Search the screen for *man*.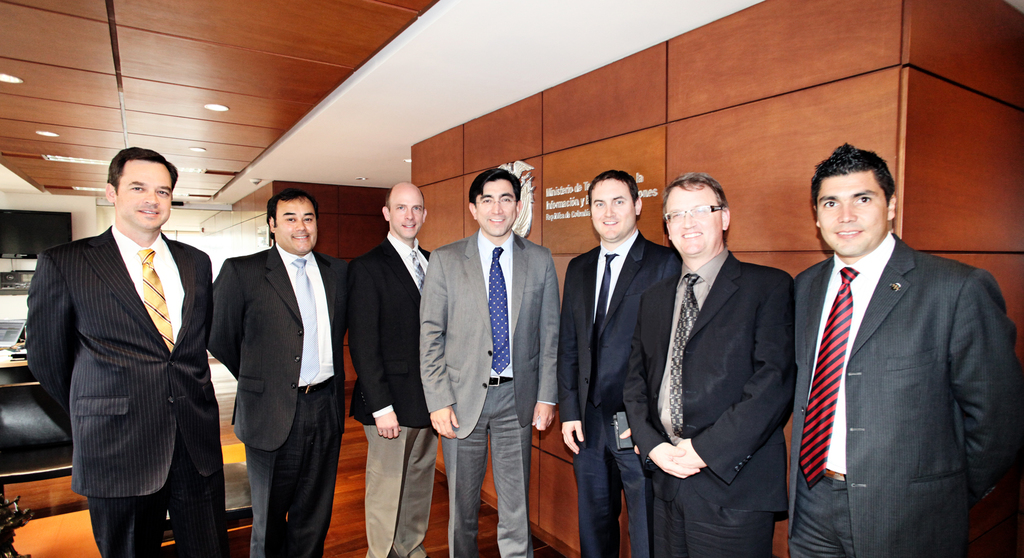
Found at 797:148:1023:557.
